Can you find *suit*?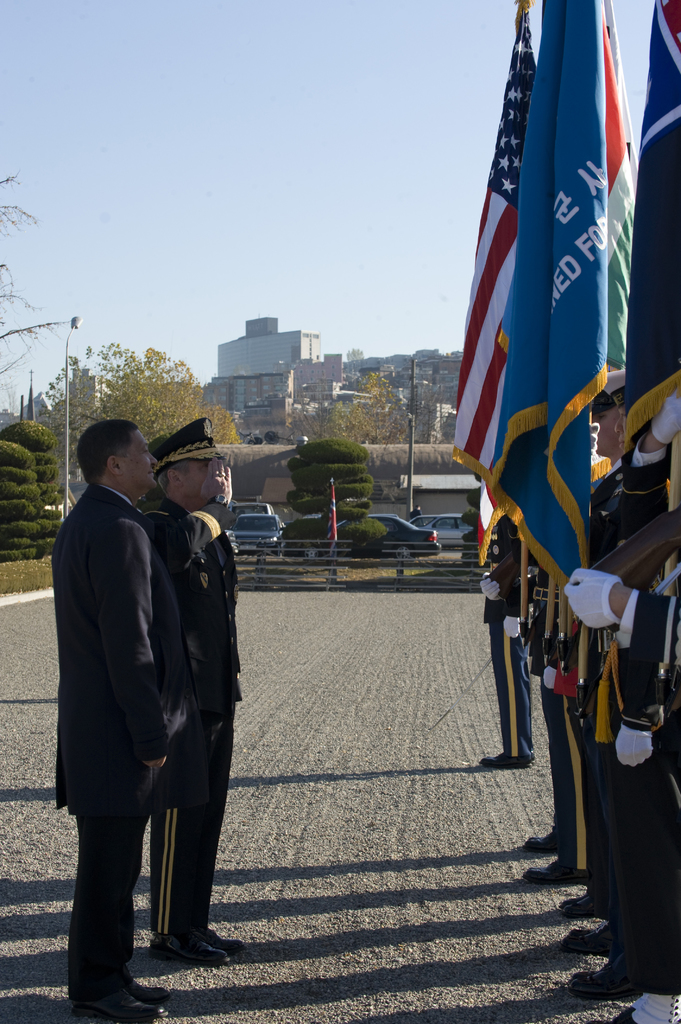
Yes, bounding box: locate(481, 512, 522, 620).
